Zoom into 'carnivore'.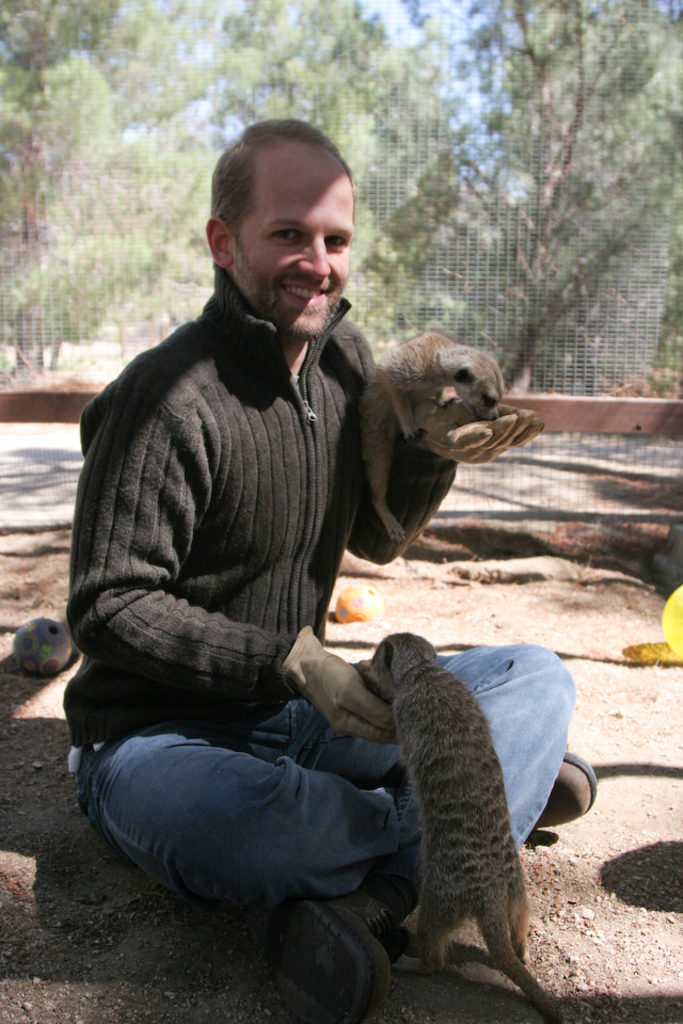
Zoom target: (left=349, top=318, right=513, bottom=547).
